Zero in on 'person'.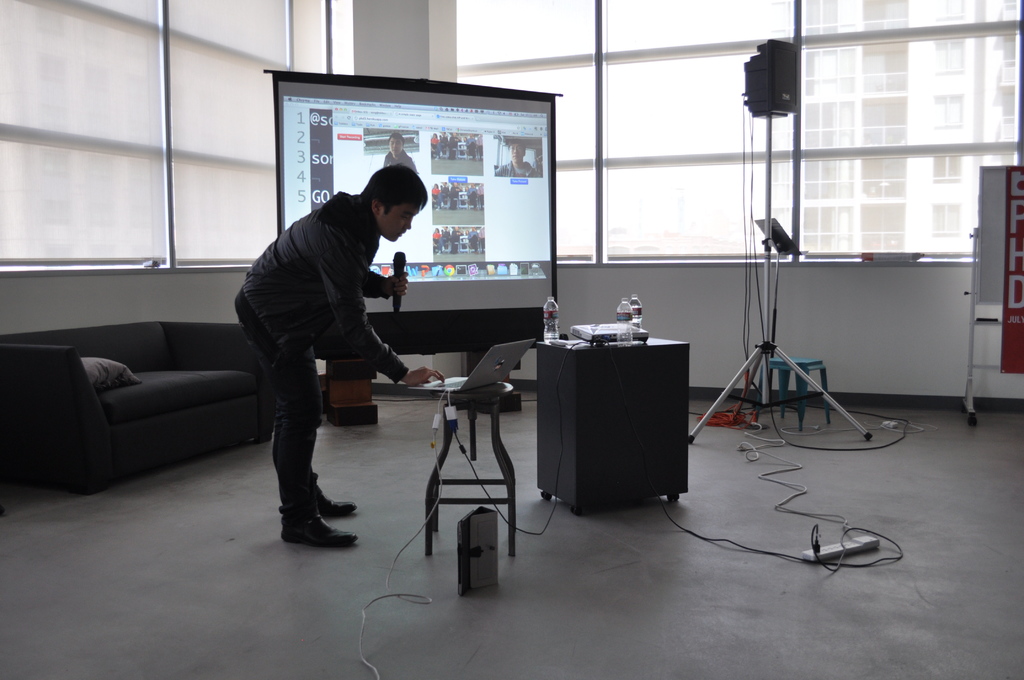
Zeroed in: 381/132/424/172.
